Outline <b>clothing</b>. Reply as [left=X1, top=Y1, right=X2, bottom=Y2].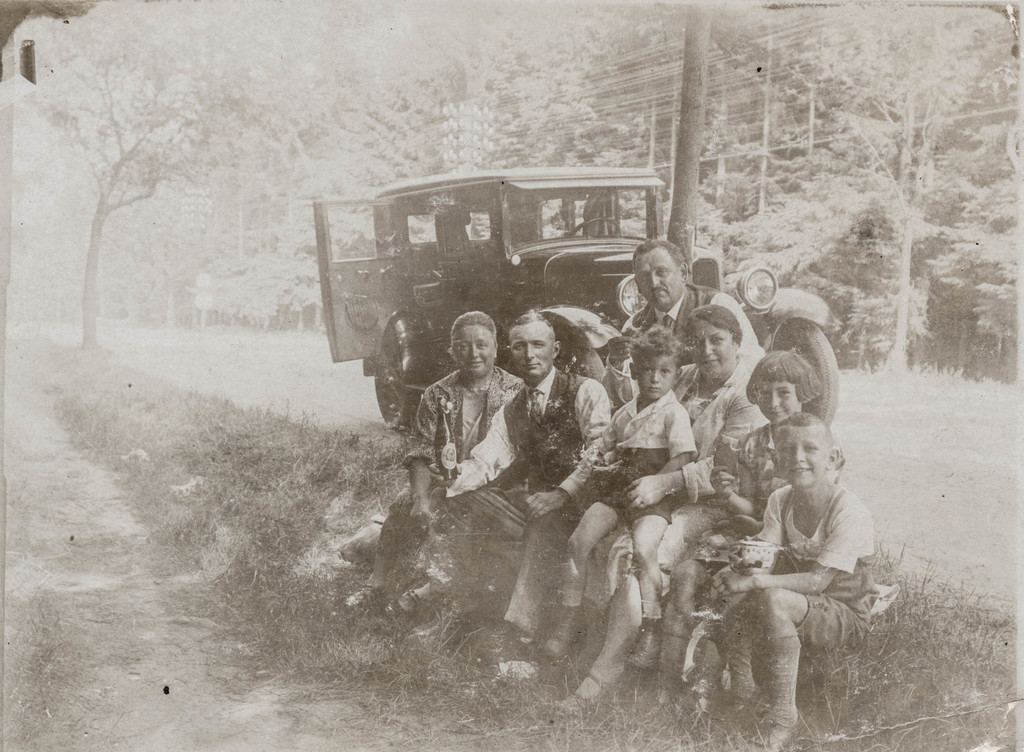
[left=633, top=273, right=767, bottom=388].
